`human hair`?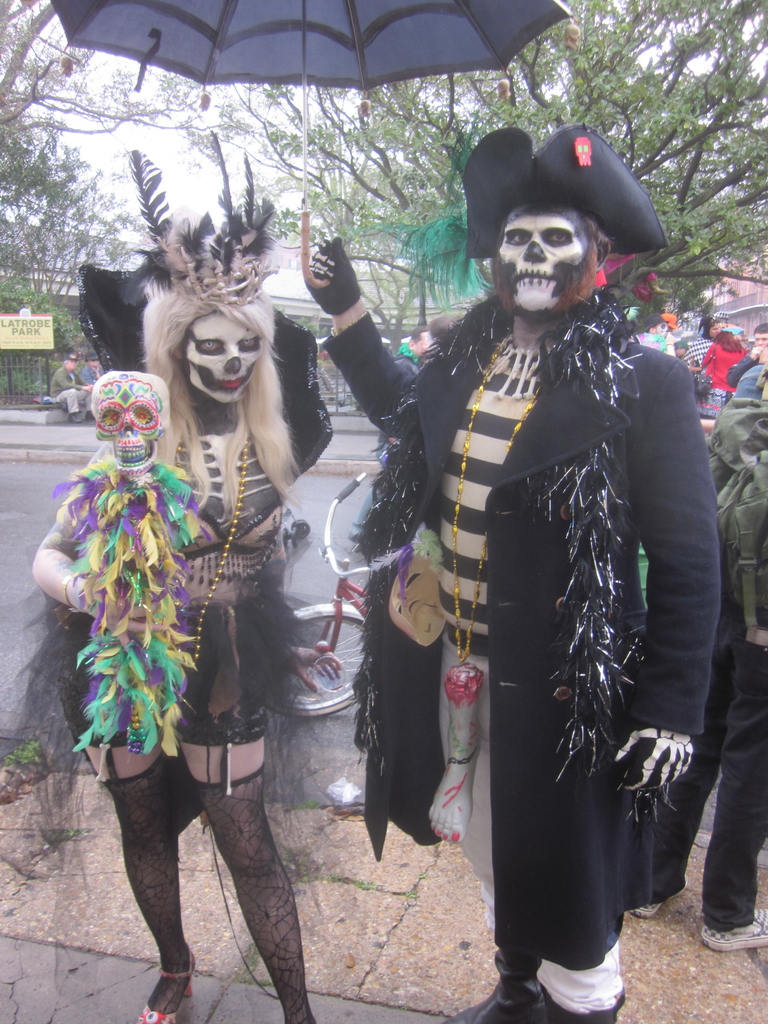
[x1=141, y1=271, x2=307, y2=504]
